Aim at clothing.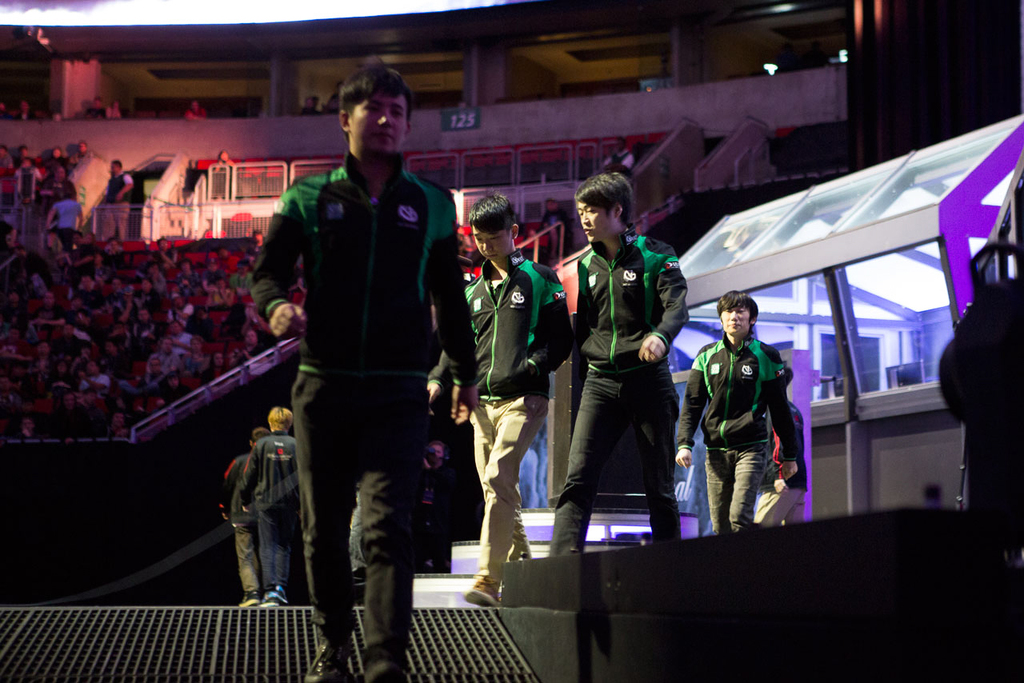
Aimed at [left=223, top=451, right=254, bottom=589].
